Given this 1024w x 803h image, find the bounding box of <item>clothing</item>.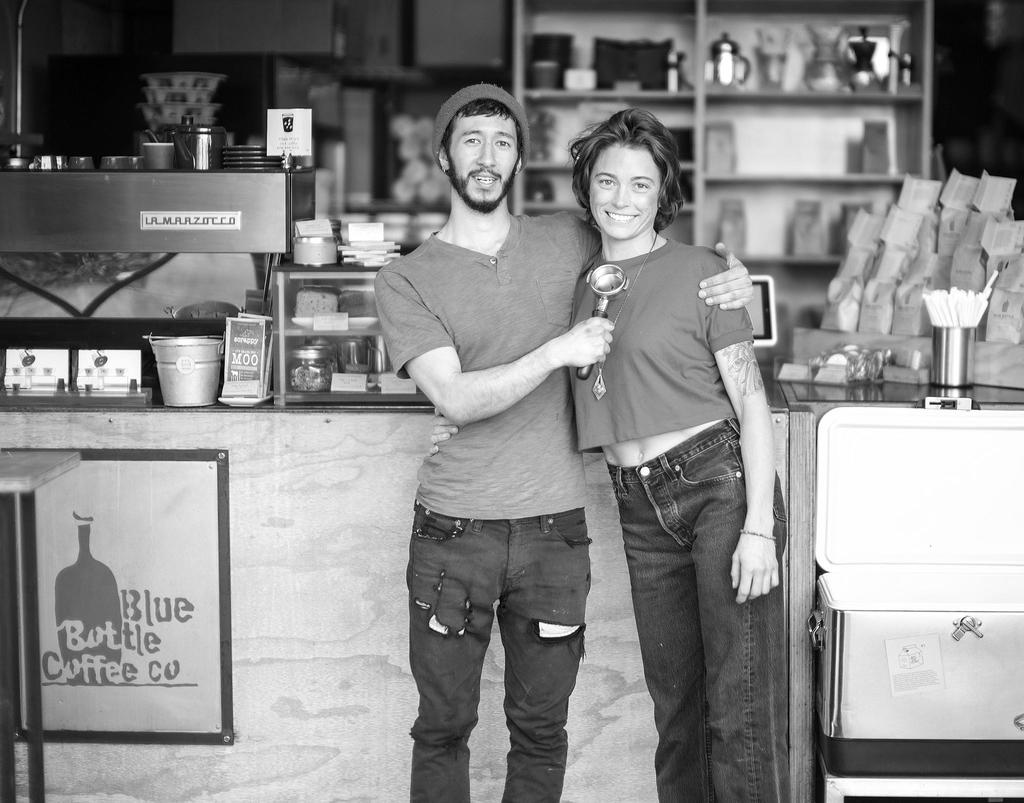
pyautogui.locateOnScreen(574, 237, 803, 798).
